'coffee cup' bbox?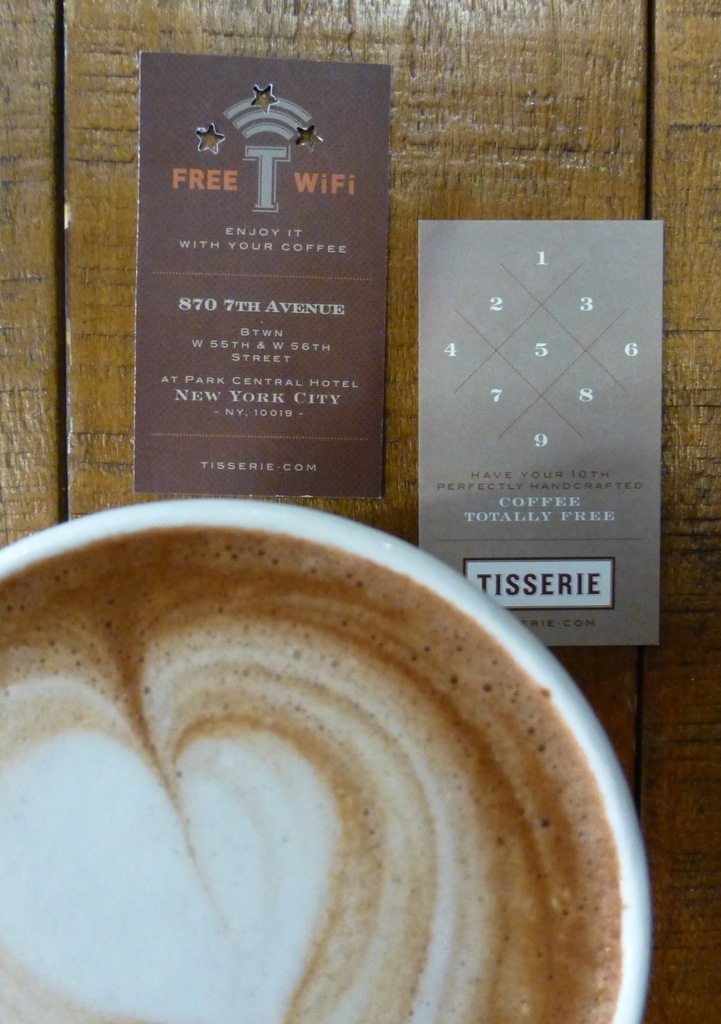
region(0, 497, 656, 1023)
